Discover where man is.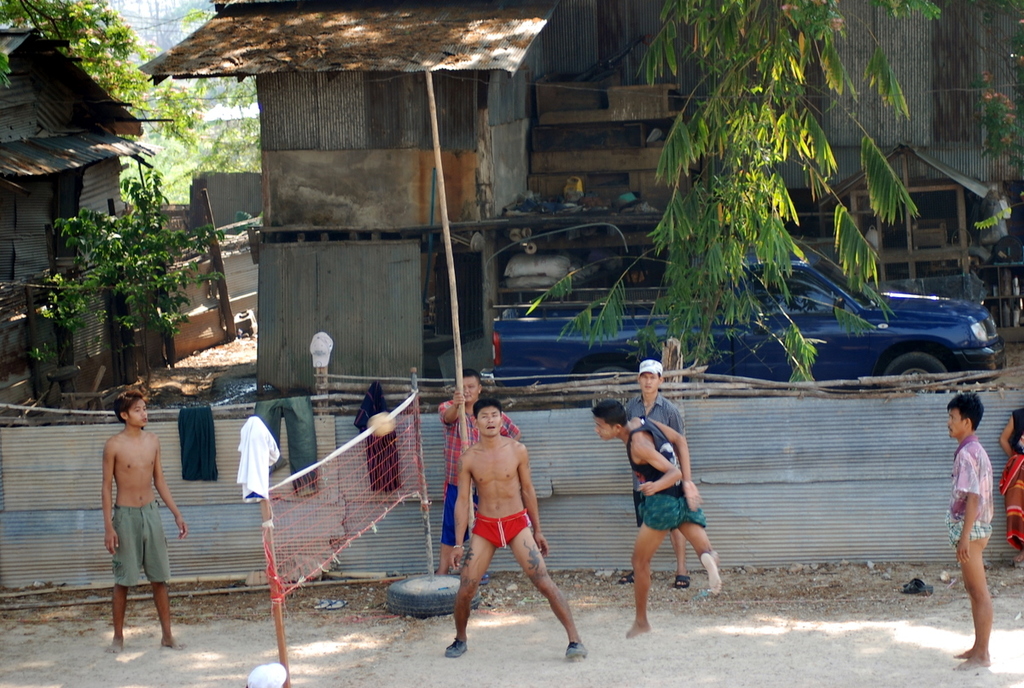
Discovered at l=99, t=386, r=186, b=656.
